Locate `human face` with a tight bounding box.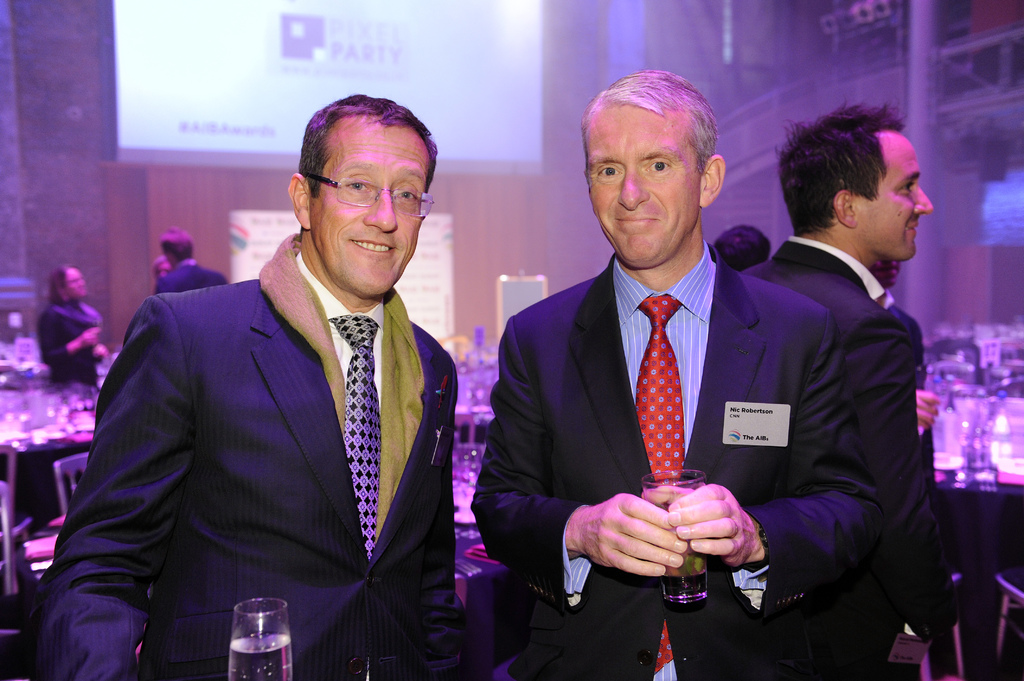
(left=69, top=269, right=88, bottom=305).
